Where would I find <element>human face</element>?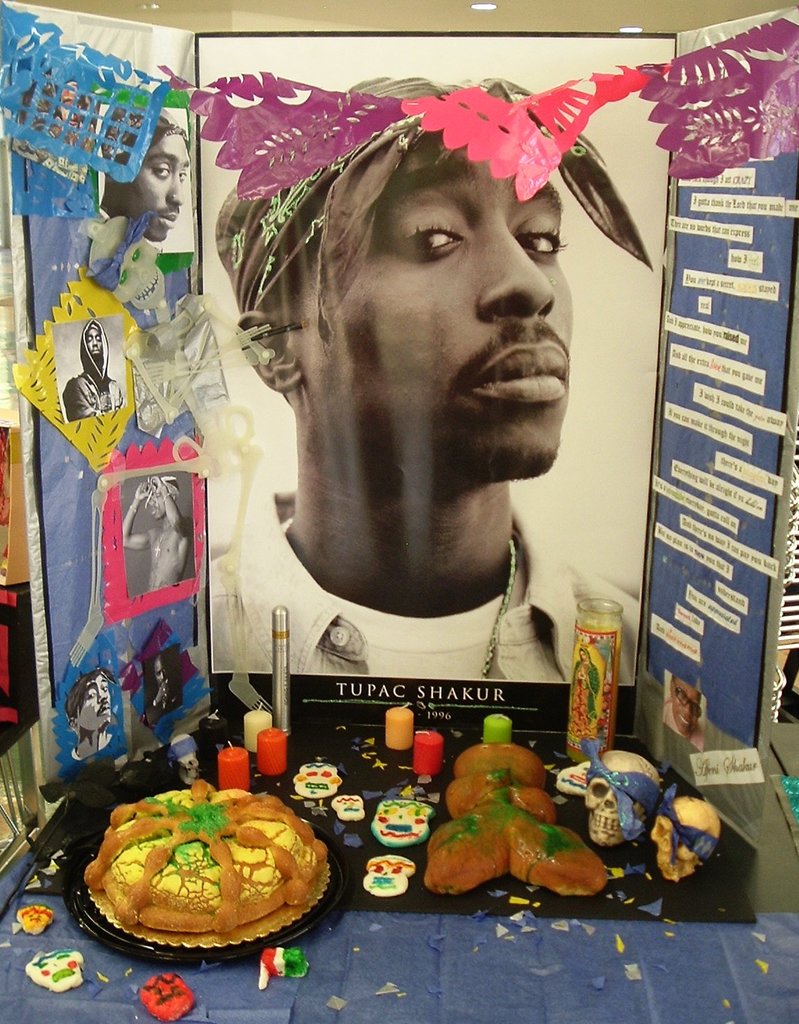
At pyautogui.locateOnScreen(126, 133, 191, 243).
